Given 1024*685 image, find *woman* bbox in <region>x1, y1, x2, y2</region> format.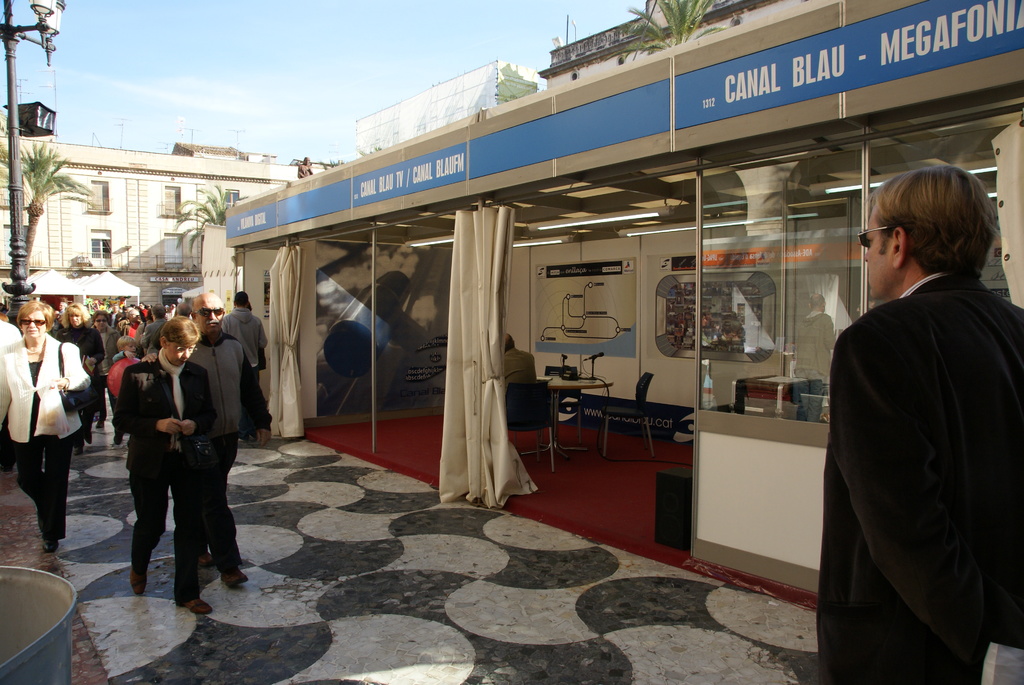
<region>116, 320, 218, 620</region>.
